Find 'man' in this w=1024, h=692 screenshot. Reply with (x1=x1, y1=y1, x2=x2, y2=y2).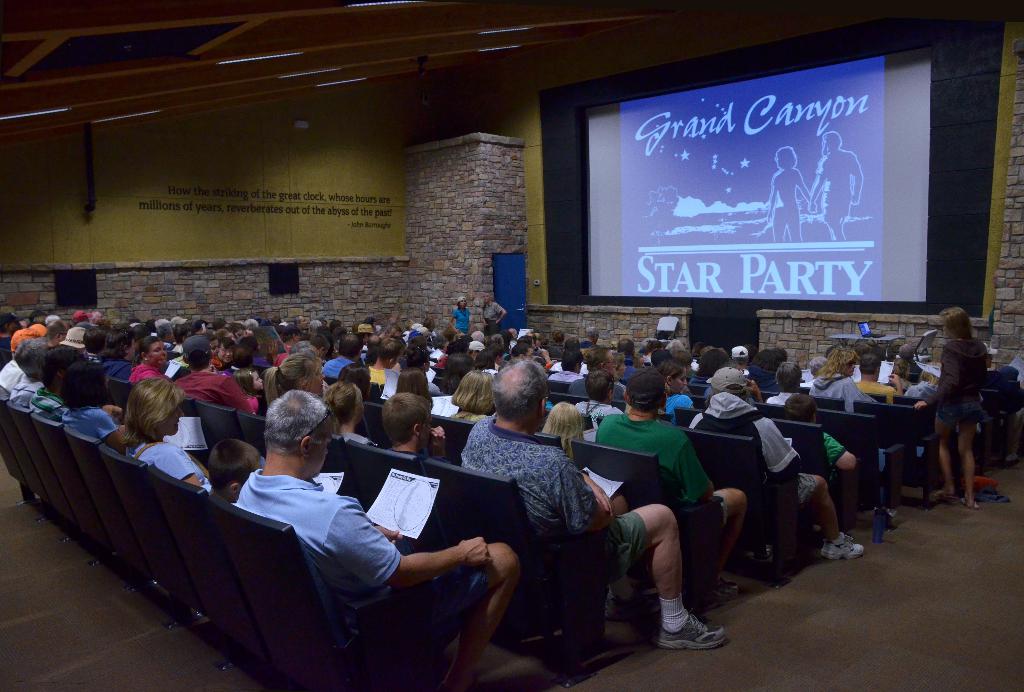
(x1=573, y1=367, x2=625, y2=419).
